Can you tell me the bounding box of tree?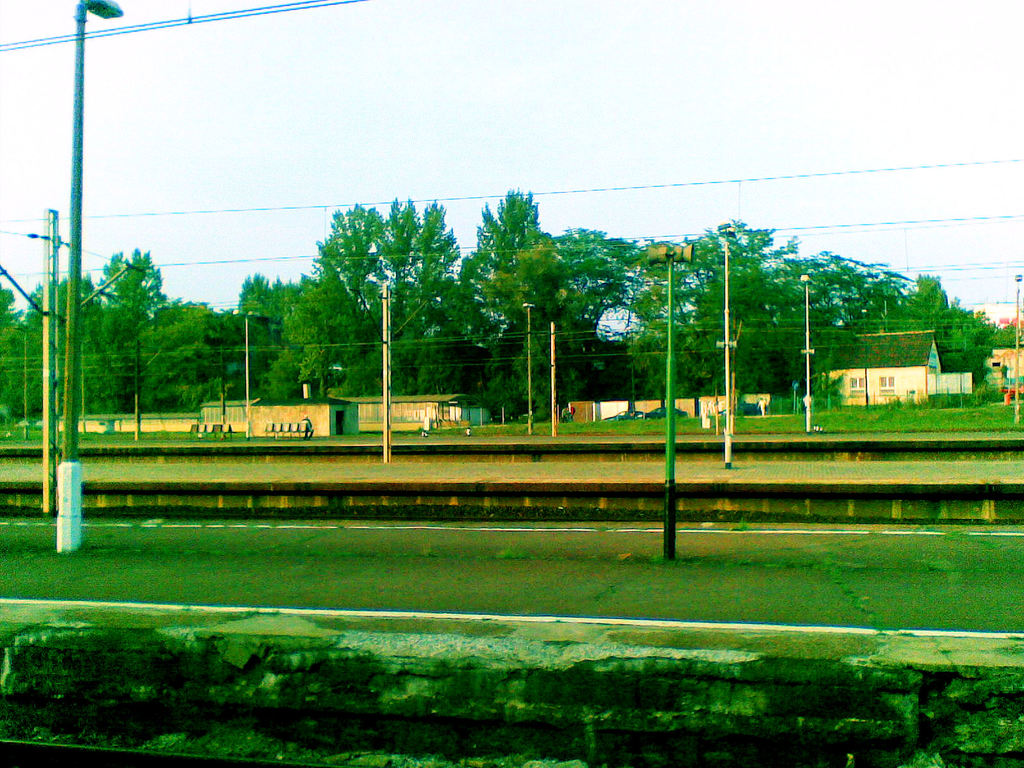
(left=99, top=244, right=166, bottom=396).
